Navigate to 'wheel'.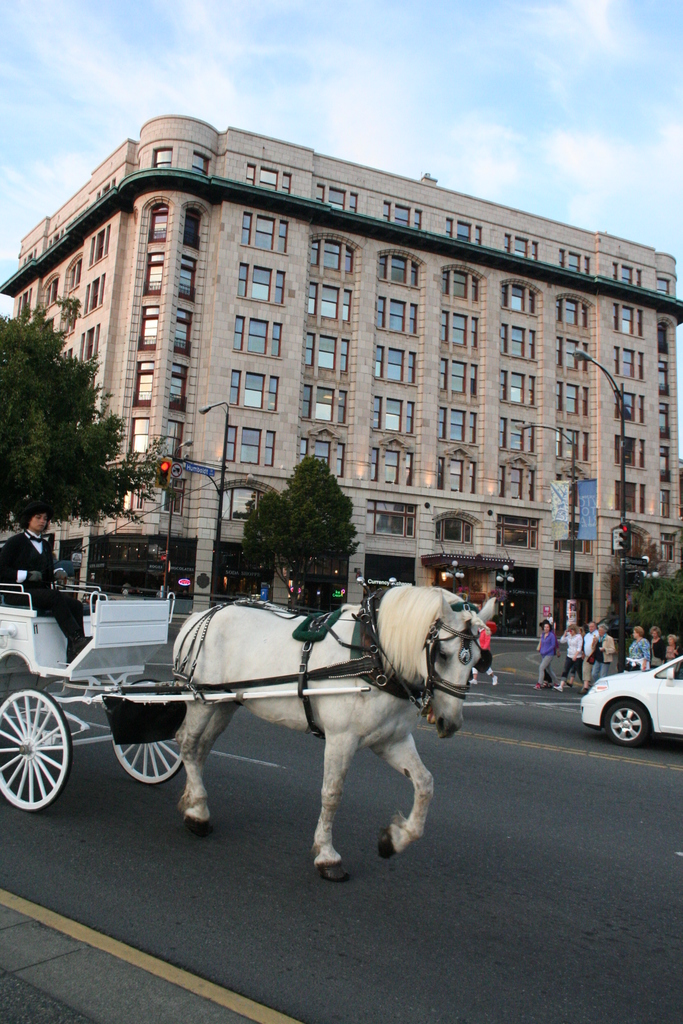
Navigation target: box=[0, 687, 69, 815].
